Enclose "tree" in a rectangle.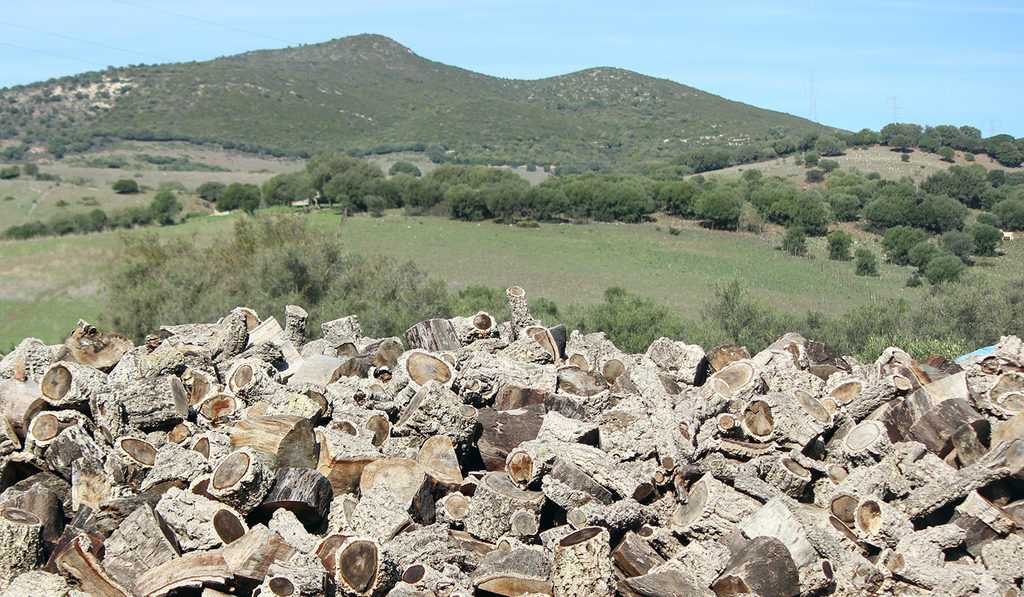
l=687, t=183, r=730, b=238.
